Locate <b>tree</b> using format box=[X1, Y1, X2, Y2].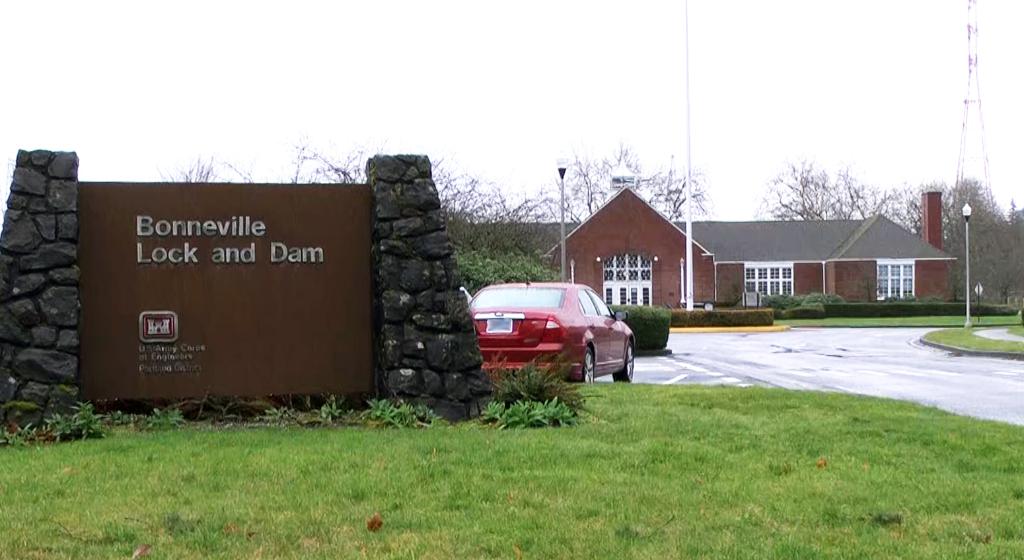
box=[933, 140, 1017, 308].
